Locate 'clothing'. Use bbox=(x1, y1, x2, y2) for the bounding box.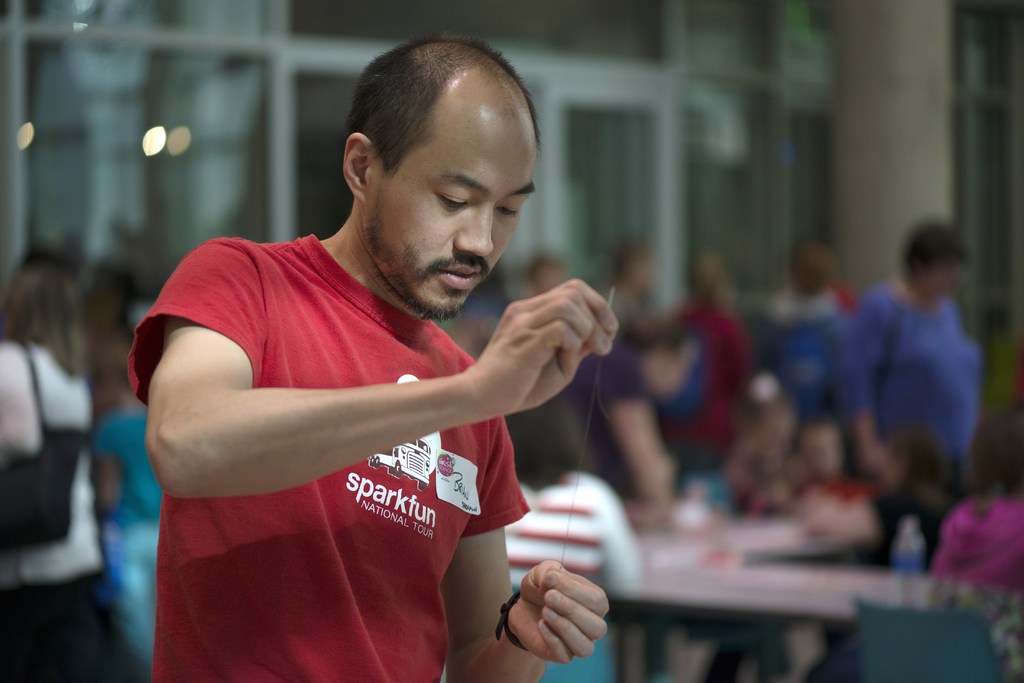
bbox=(75, 398, 166, 675).
